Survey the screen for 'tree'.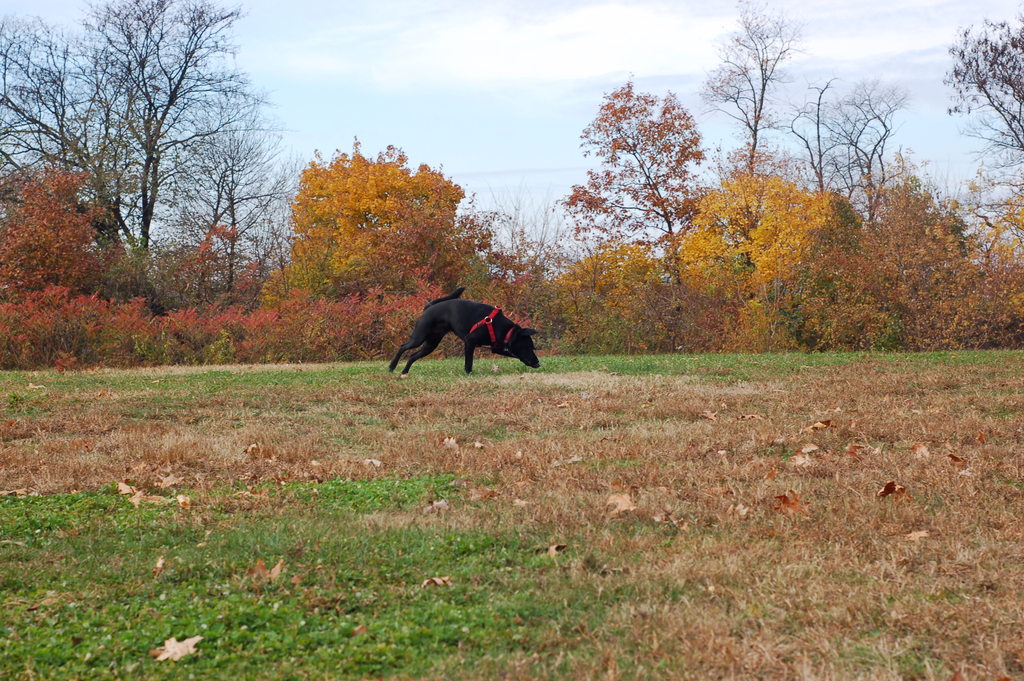
Survey found: (x1=932, y1=15, x2=1023, y2=352).
